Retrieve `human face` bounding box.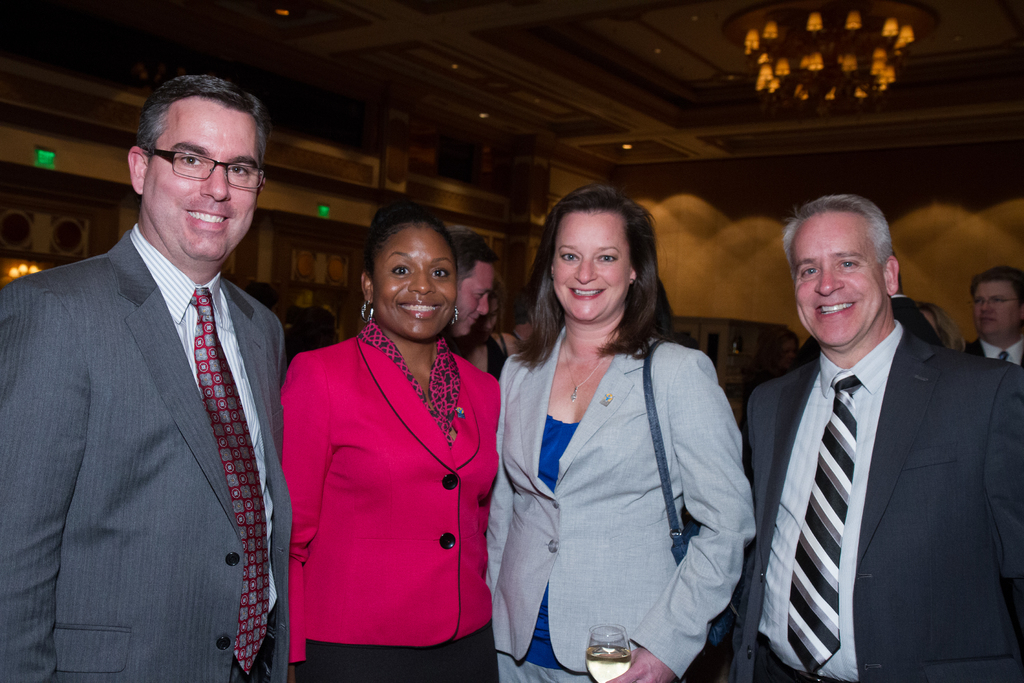
Bounding box: [456,262,493,337].
